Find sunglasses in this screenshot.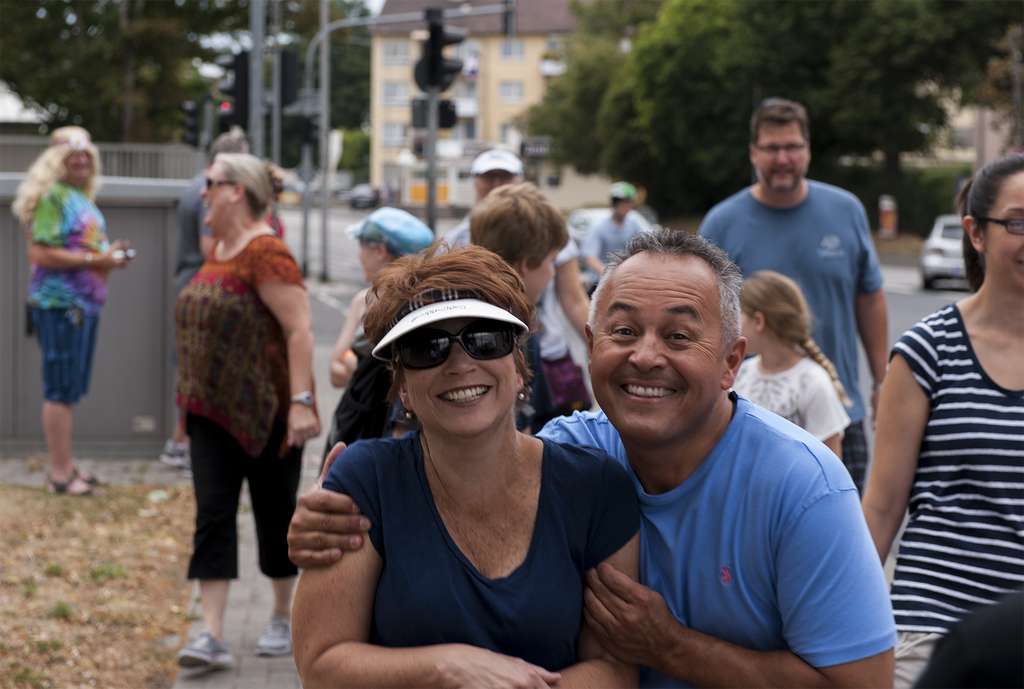
The bounding box for sunglasses is <box>397,330,516,372</box>.
